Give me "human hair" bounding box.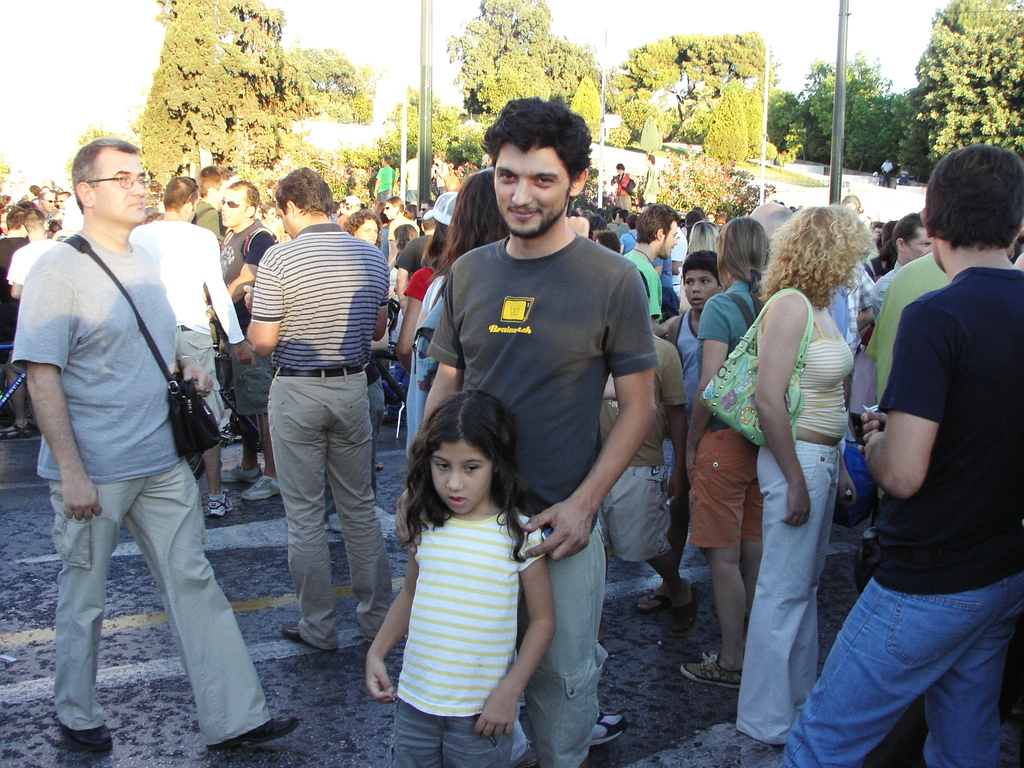
{"x1": 165, "y1": 175, "x2": 195, "y2": 214}.
